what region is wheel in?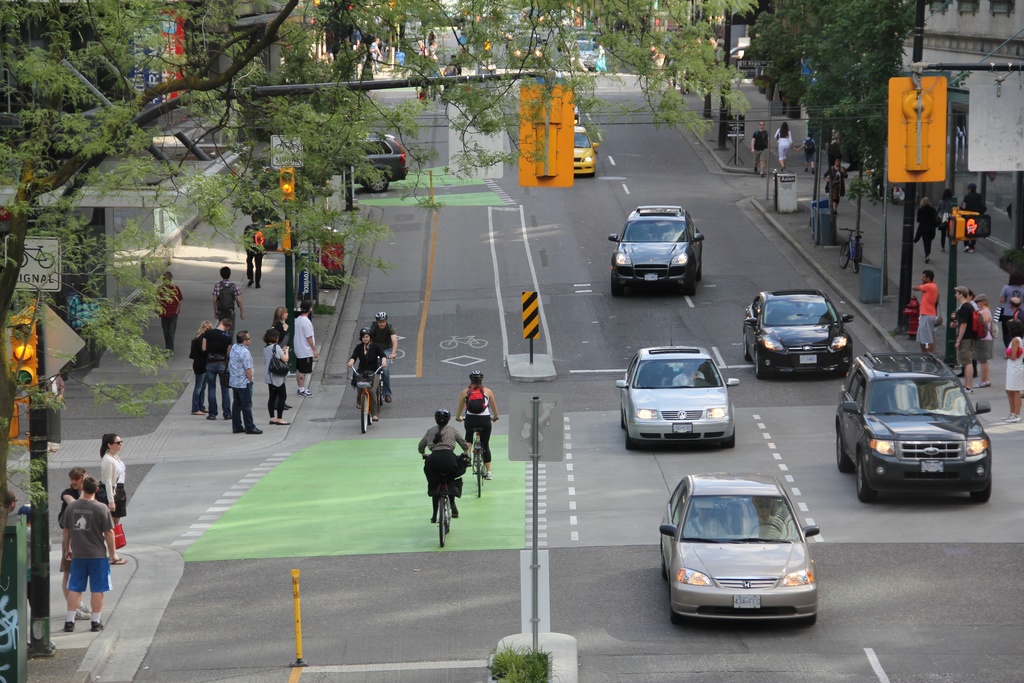
361, 393, 367, 432.
